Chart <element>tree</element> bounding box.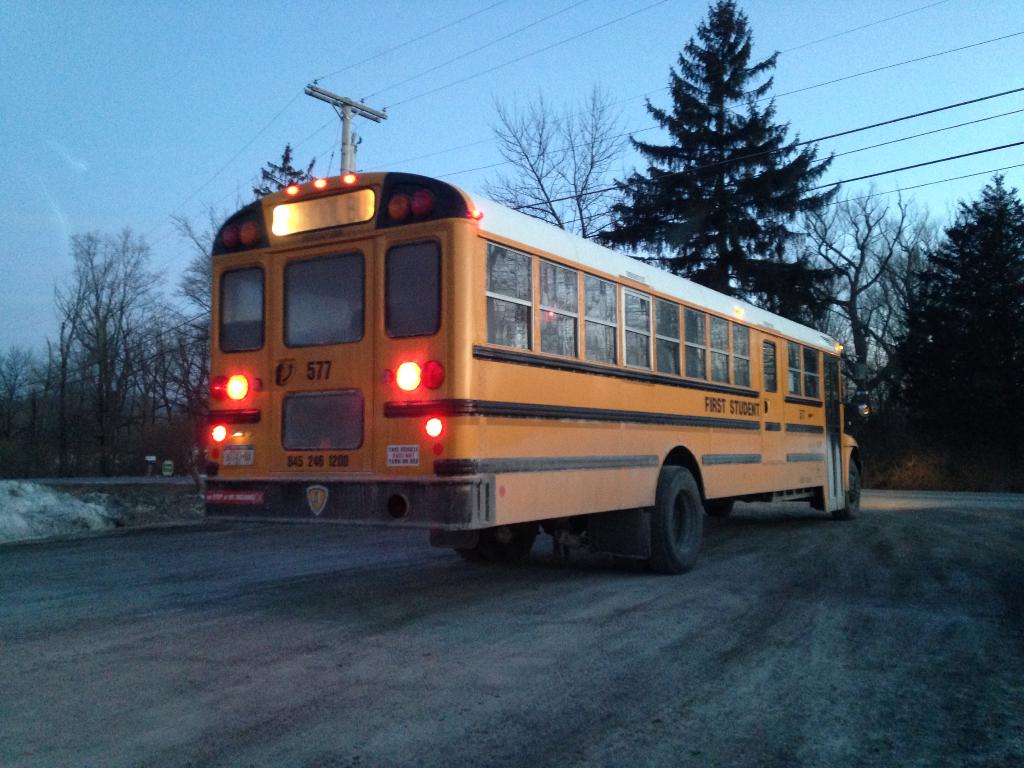
Charted: l=253, t=145, r=317, b=194.
